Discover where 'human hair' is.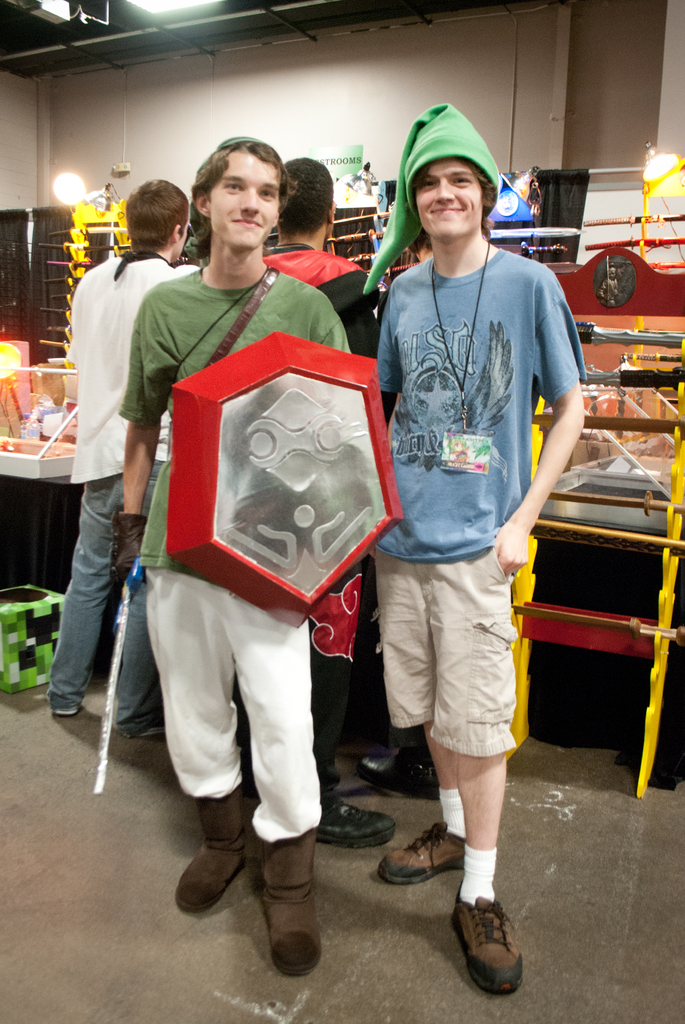
Discovered at 408:225:430:249.
